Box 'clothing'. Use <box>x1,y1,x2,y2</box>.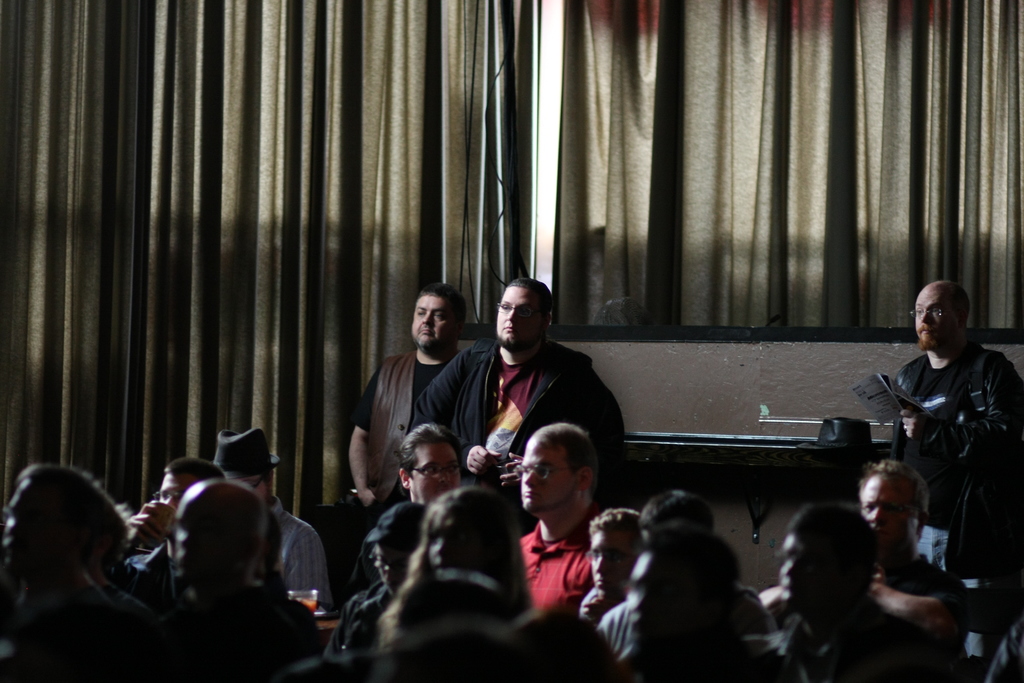
<box>356,347,445,493</box>.
